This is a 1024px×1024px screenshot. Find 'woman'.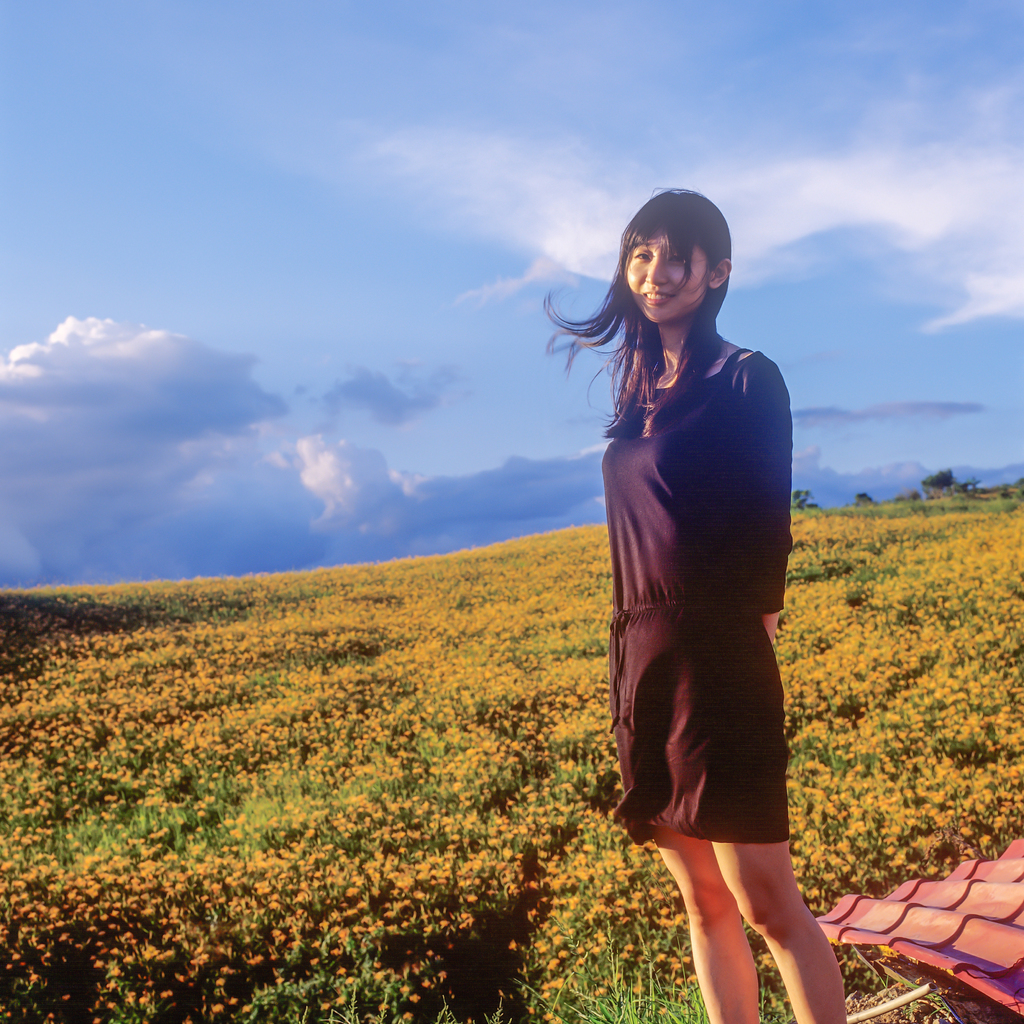
Bounding box: [left=538, top=179, right=846, bottom=1023].
